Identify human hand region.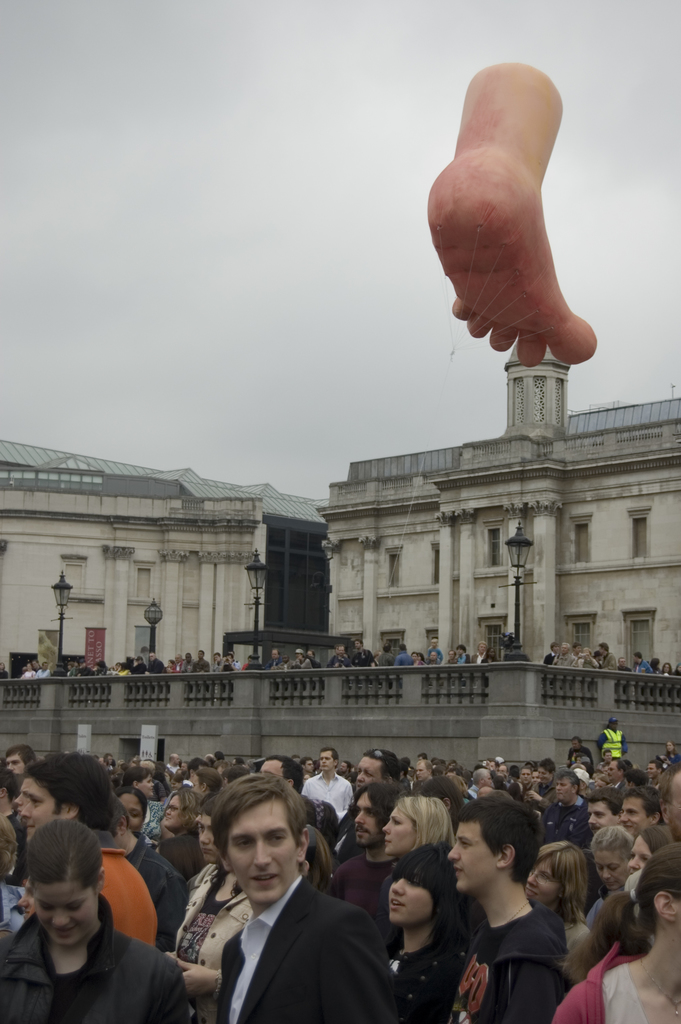
Region: bbox(163, 949, 179, 961).
